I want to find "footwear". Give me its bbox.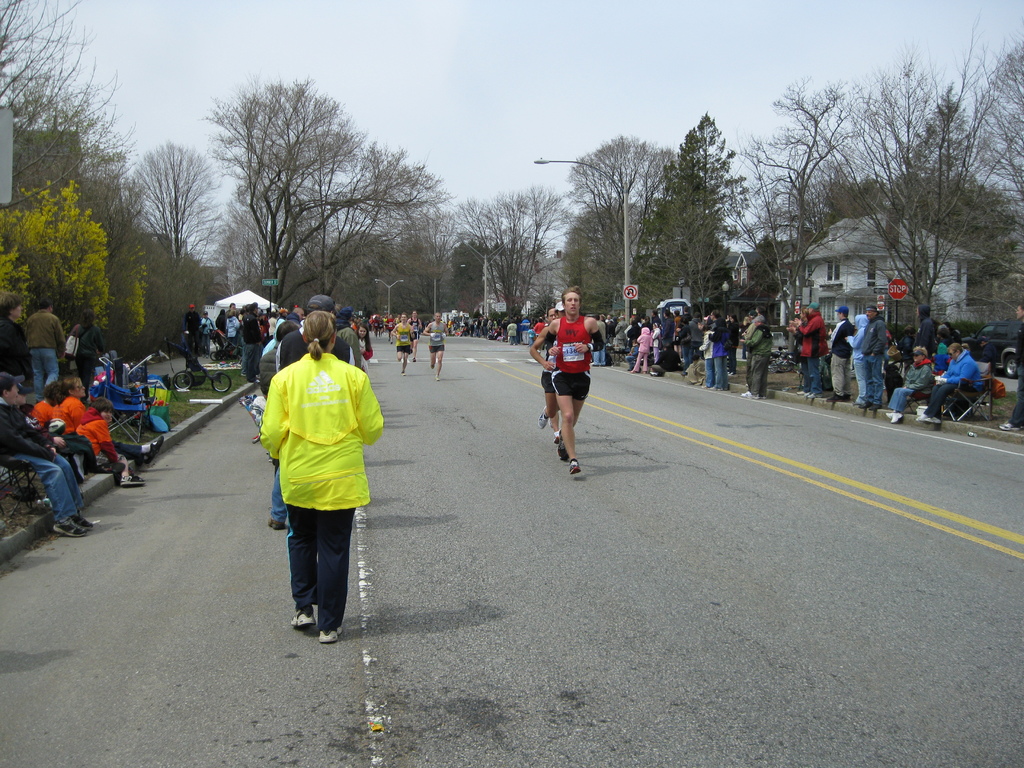
[804,392,819,397].
